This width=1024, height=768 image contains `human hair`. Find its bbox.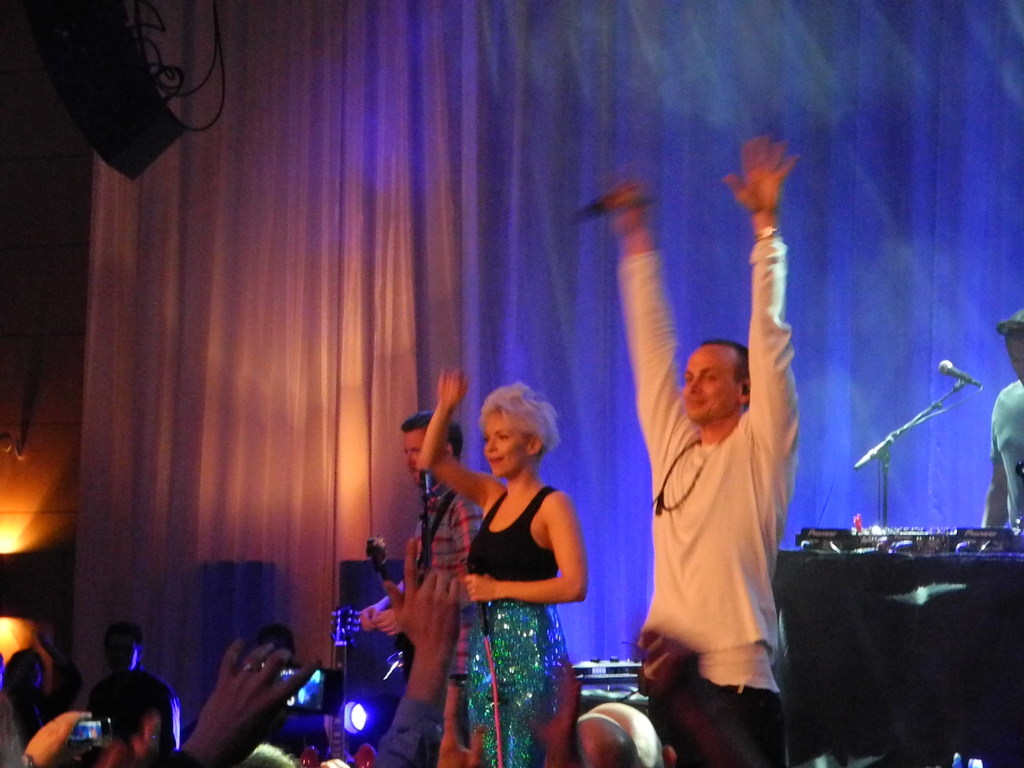
[86, 675, 179, 743].
